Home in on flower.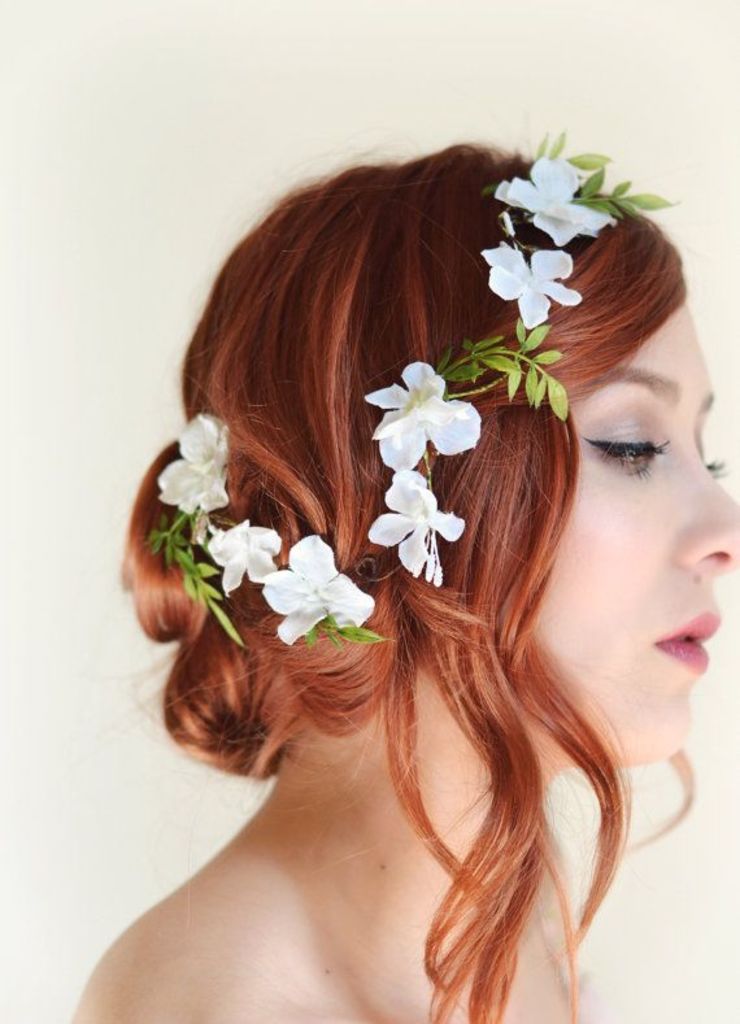
Homed in at 487/240/596/330.
